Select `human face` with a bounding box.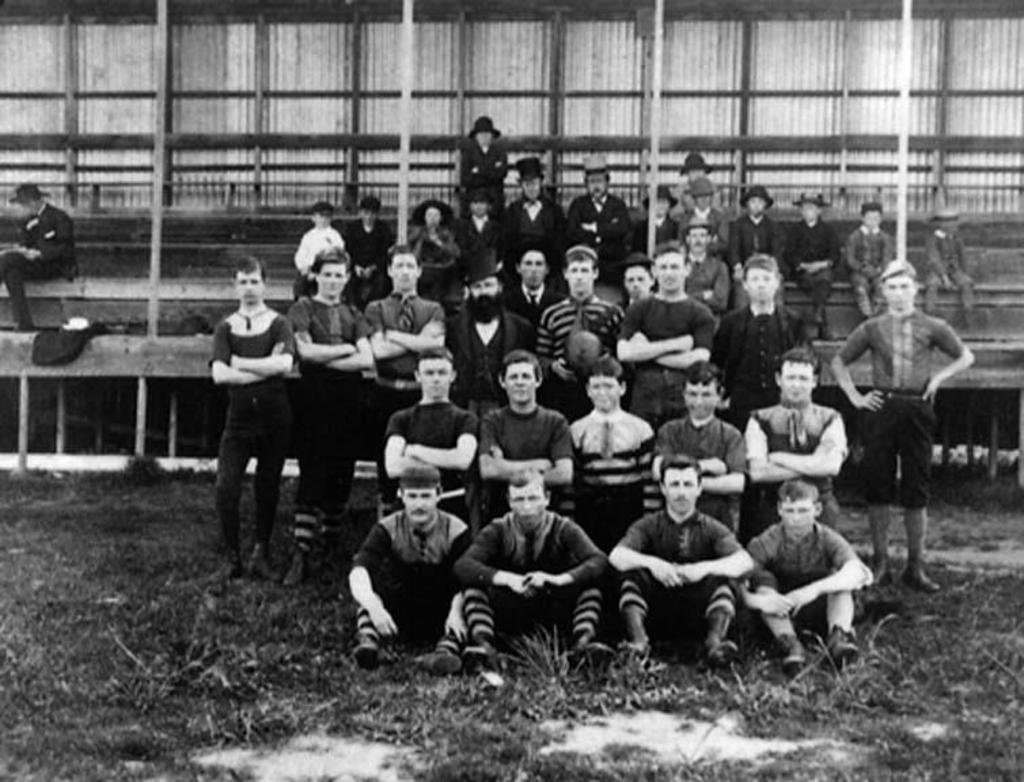
511:246:546:289.
